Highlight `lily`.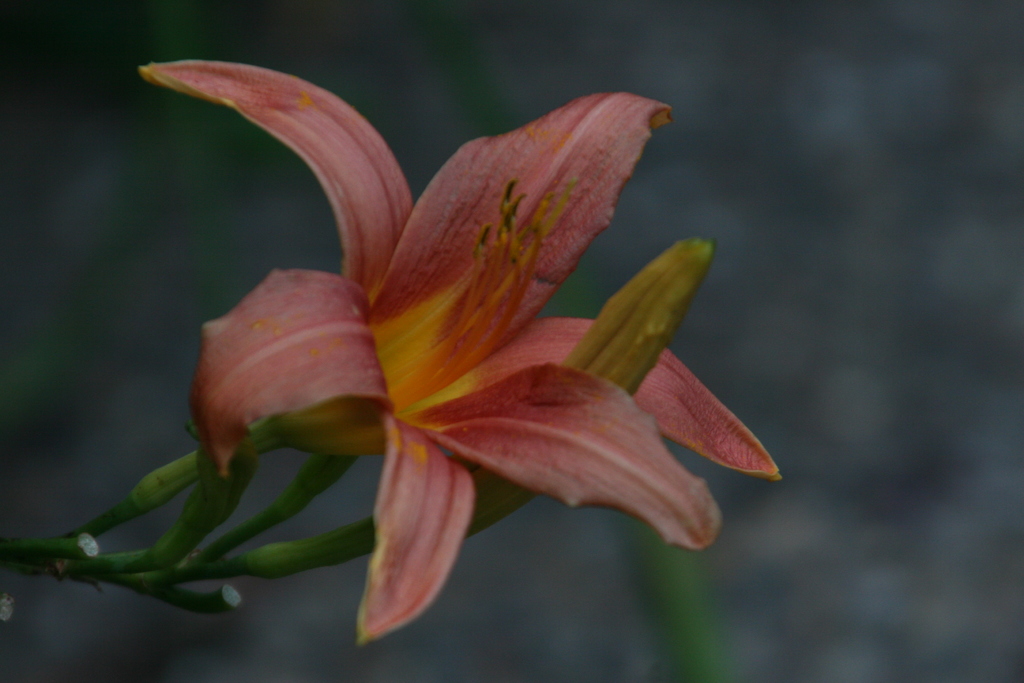
Highlighted region: 140 56 782 646.
